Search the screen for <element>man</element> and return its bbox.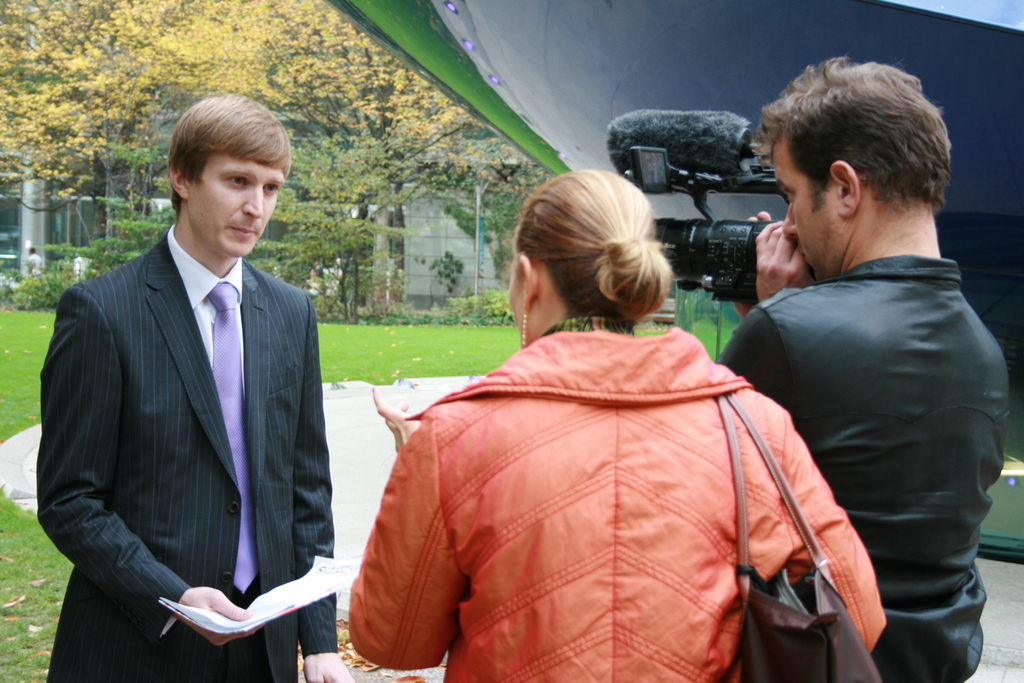
Found: <region>711, 70, 1023, 682</region>.
